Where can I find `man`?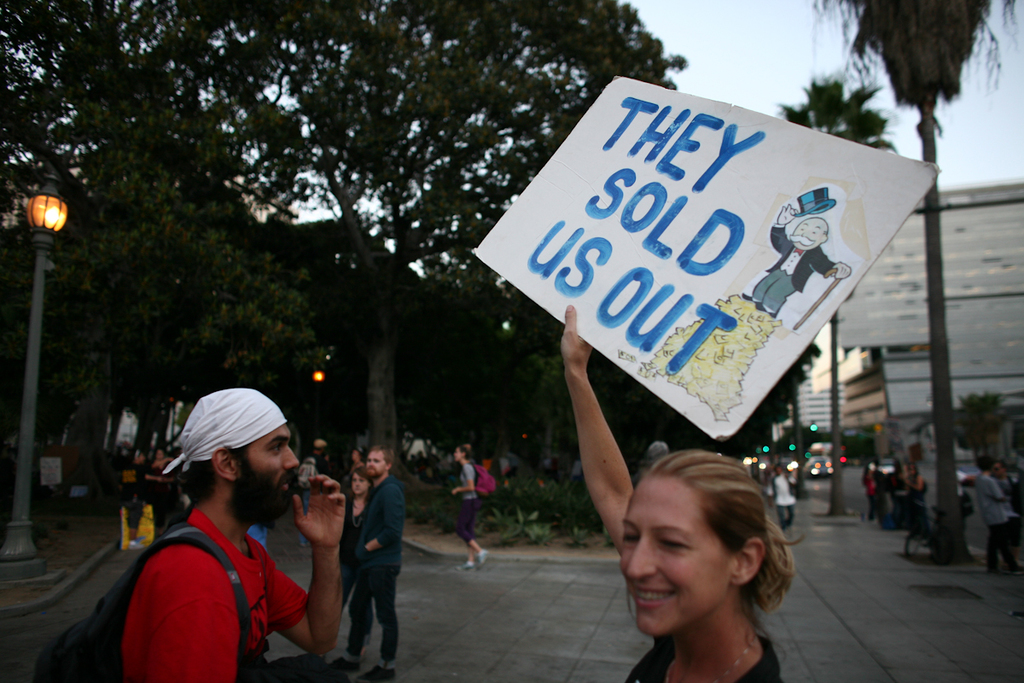
You can find it at l=990, t=467, r=1017, b=575.
